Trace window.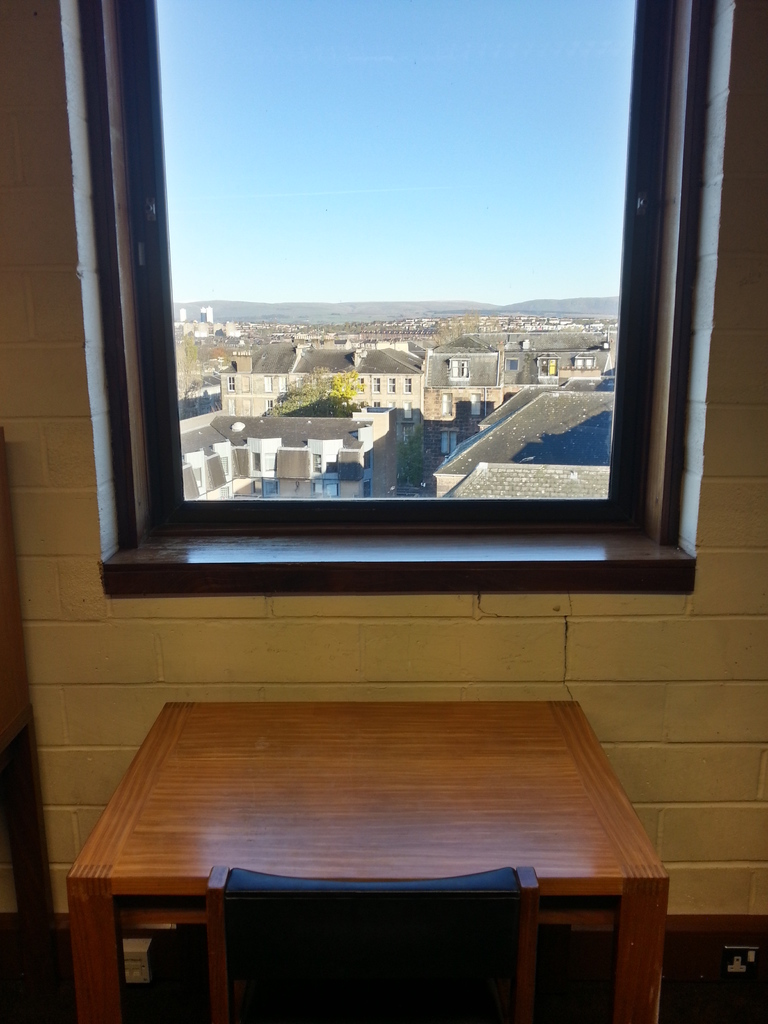
Traced to <box>226,378,235,393</box>.
